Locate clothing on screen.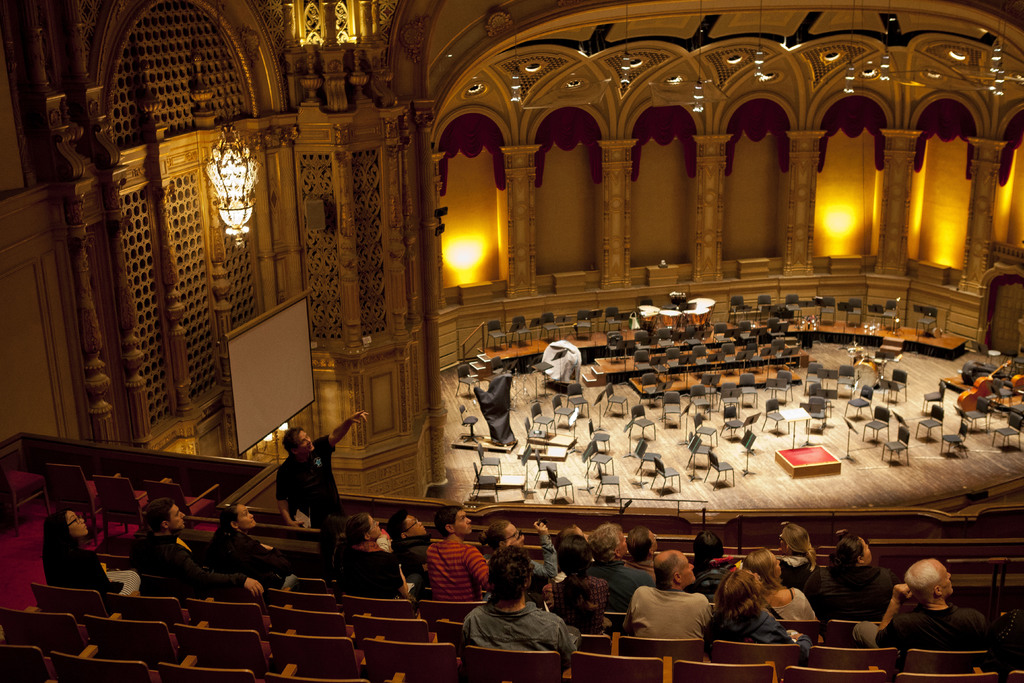
On screen at crop(524, 538, 564, 587).
